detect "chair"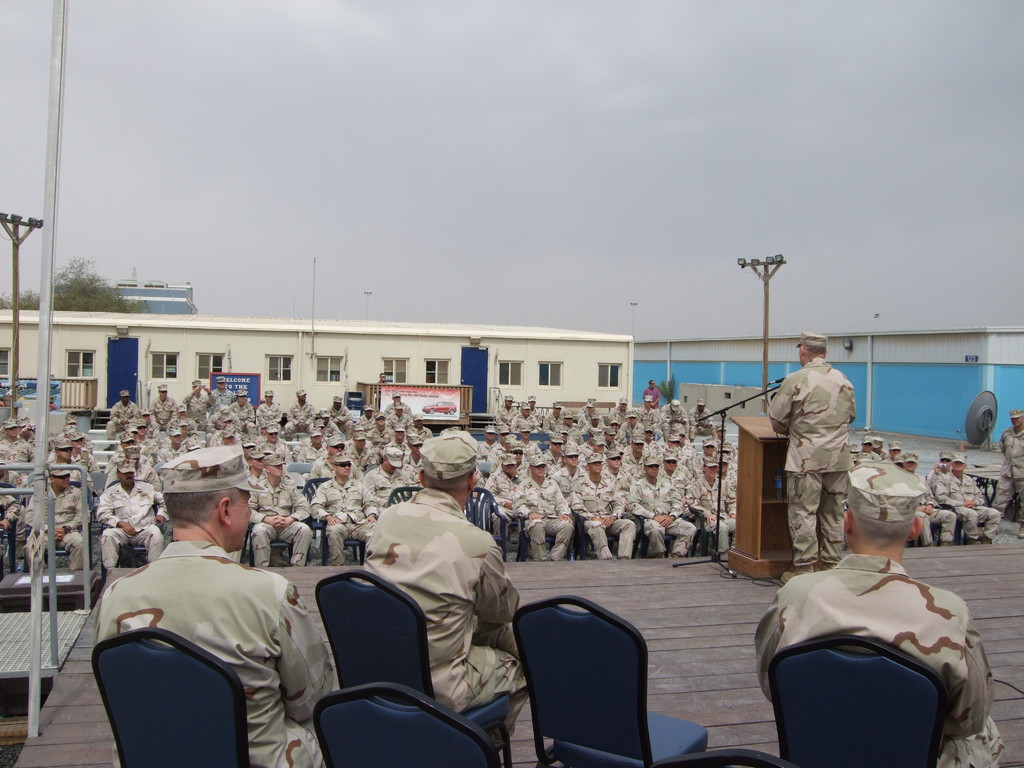
[left=567, top=512, right=600, bottom=569]
